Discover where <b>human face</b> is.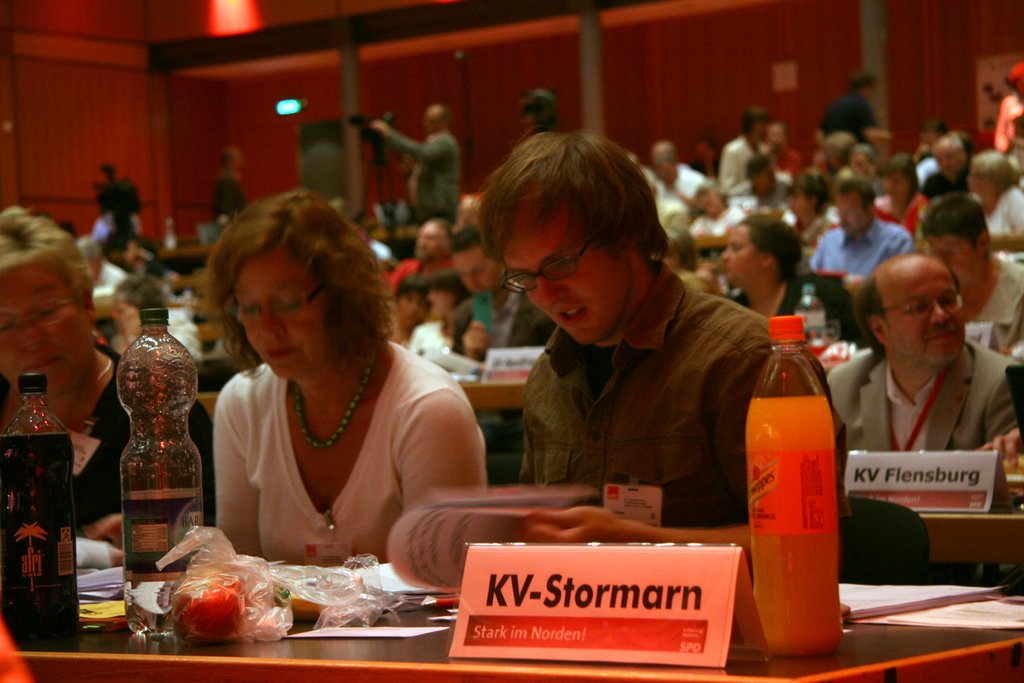
Discovered at 925, 231, 982, 286.
